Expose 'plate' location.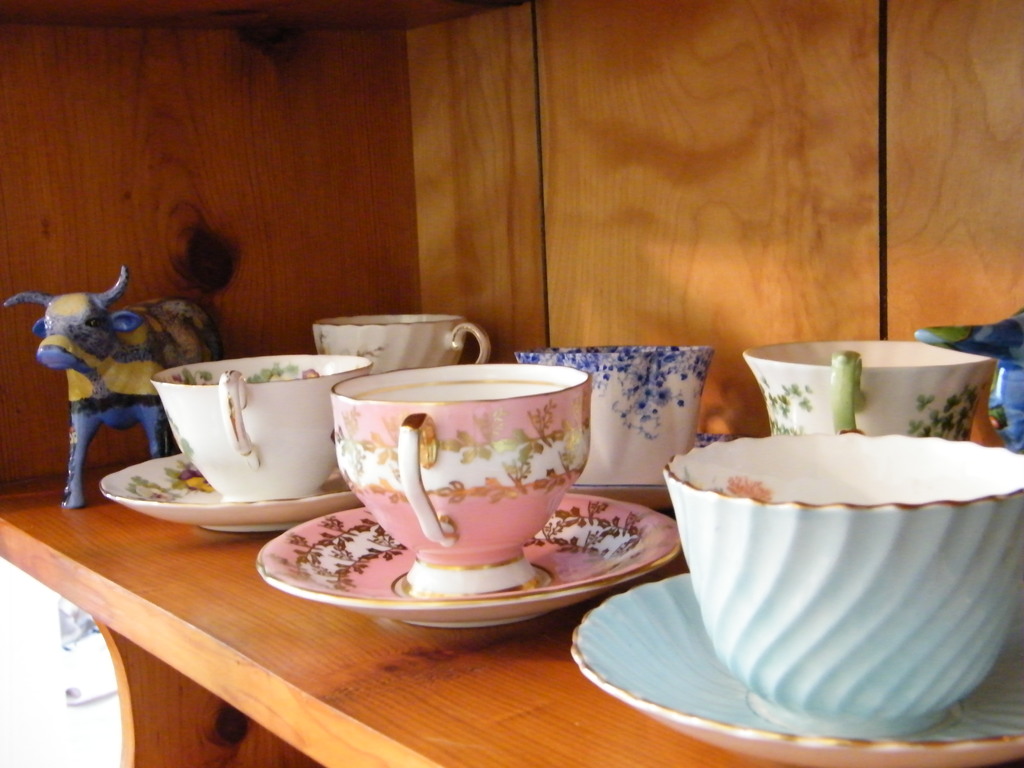
Exposed at bbox=[248, 488, 683, 626].
